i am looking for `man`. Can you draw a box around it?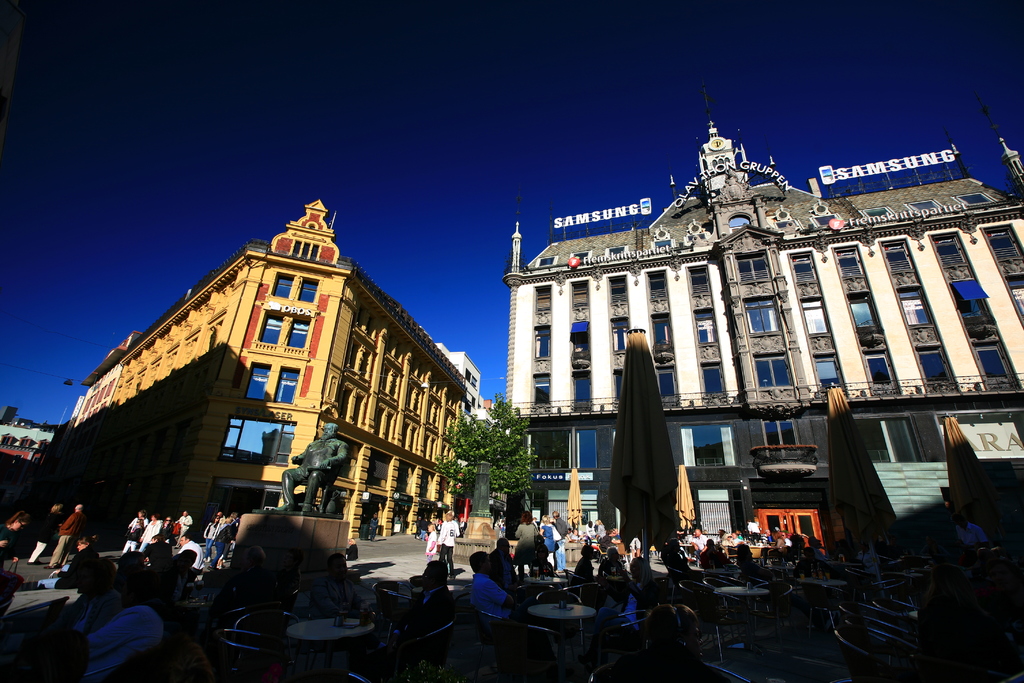
Sure, the bounding box is l=310, t=557, r=369, b=619.
